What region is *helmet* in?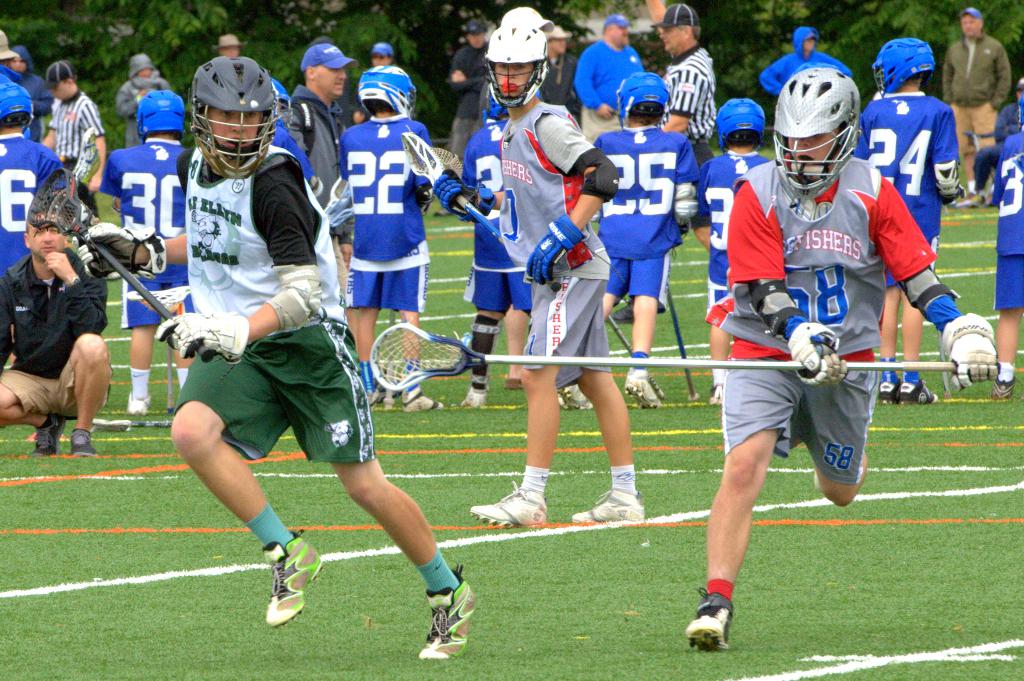
BBox(776, 66, 851, 195).
